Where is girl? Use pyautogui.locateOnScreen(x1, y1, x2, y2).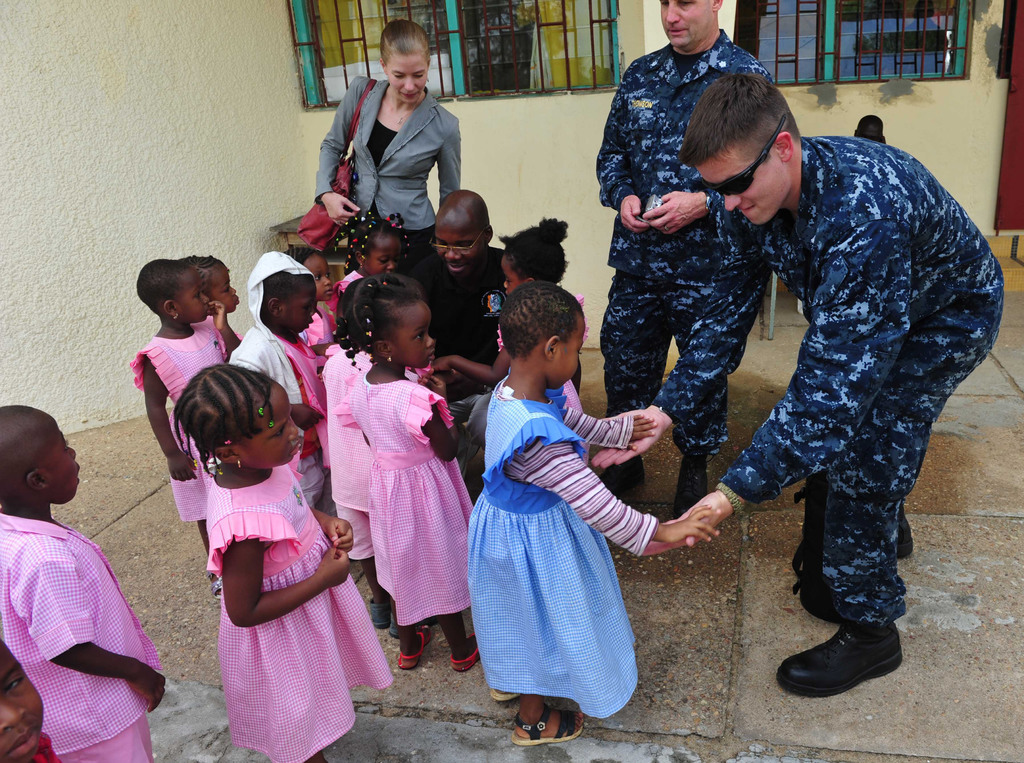
pyautogui.locateOnScreen(131, 256, 240, 597).
